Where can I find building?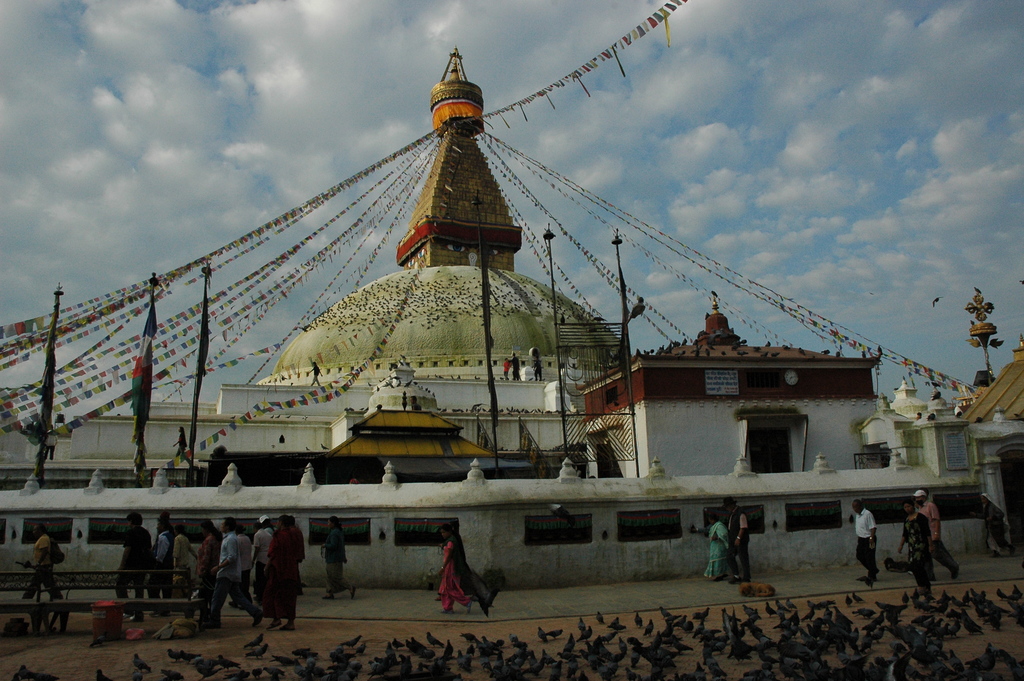
You can find it at [0,50,1023,589].
